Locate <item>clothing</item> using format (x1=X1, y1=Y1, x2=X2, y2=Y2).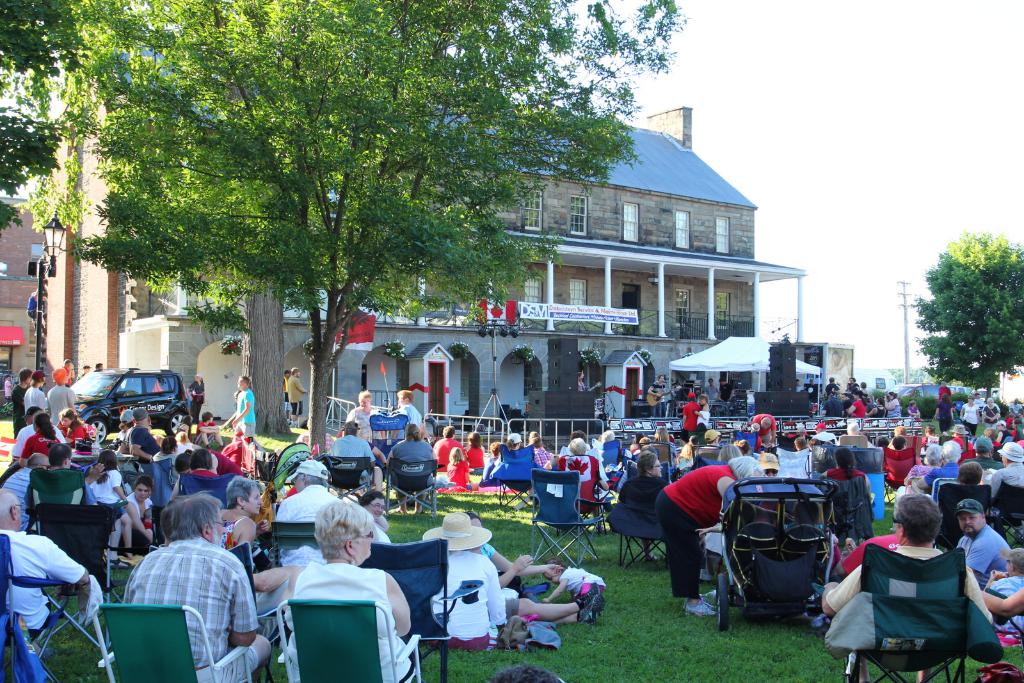
(x1=287, y1=560, x2=415, y2=682).
